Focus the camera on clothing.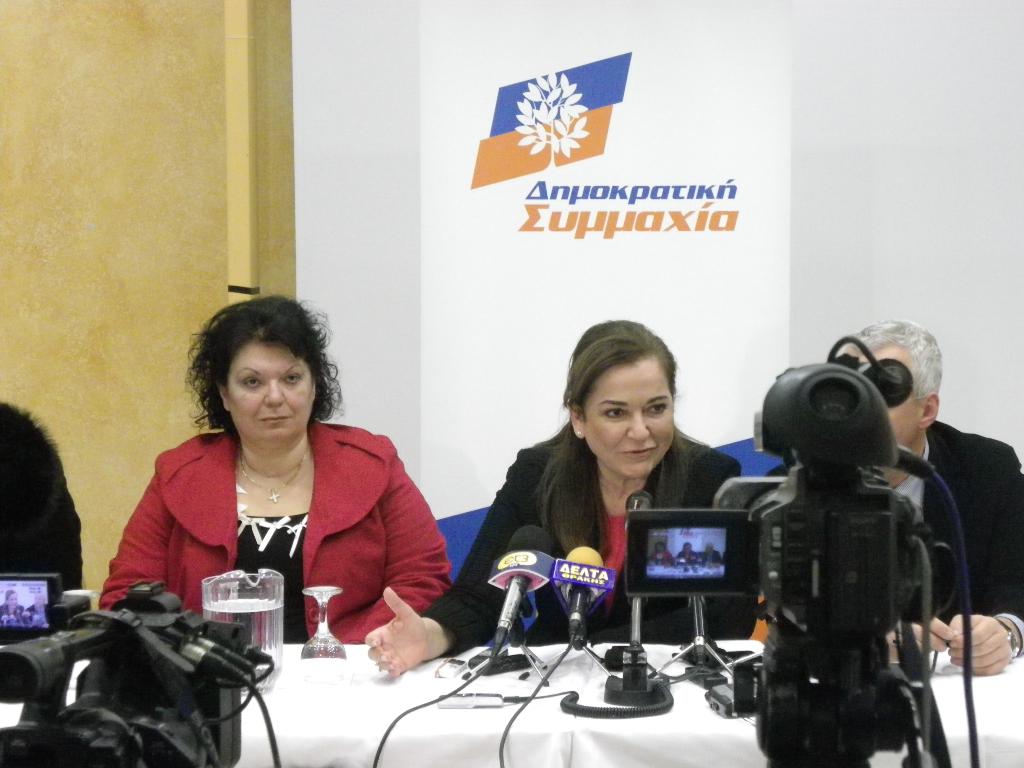
Focus region: Rect(111, 414, 426, 655).
